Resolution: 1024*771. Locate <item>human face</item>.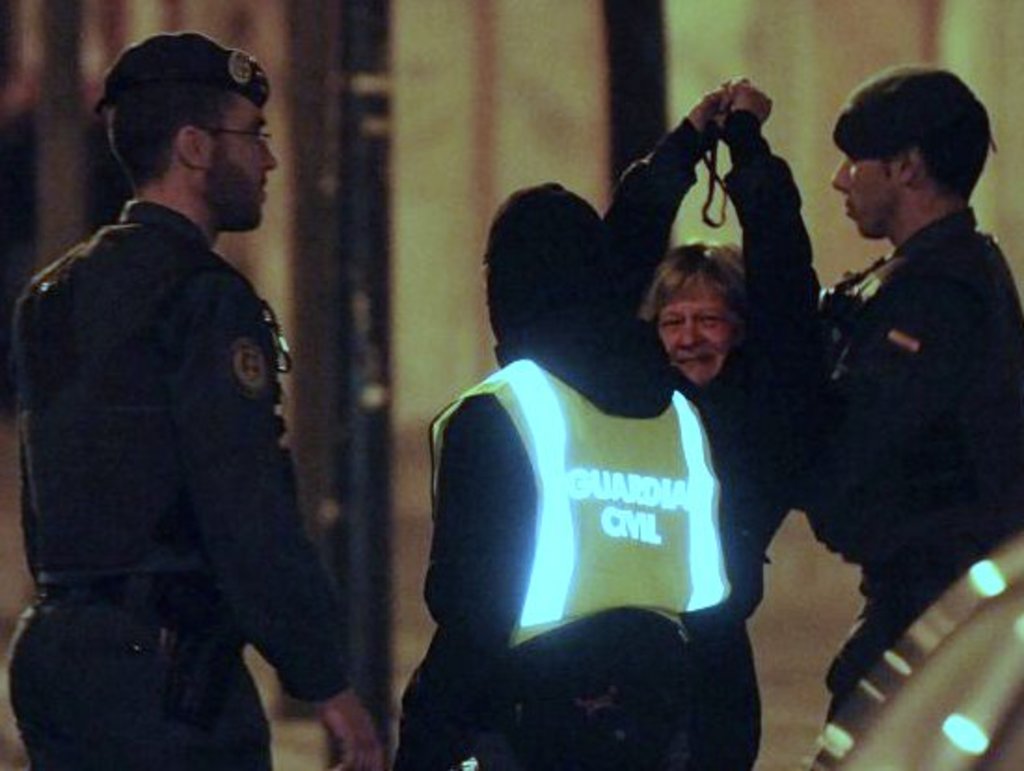
left=197, top=97, right=281, bottom=223.
